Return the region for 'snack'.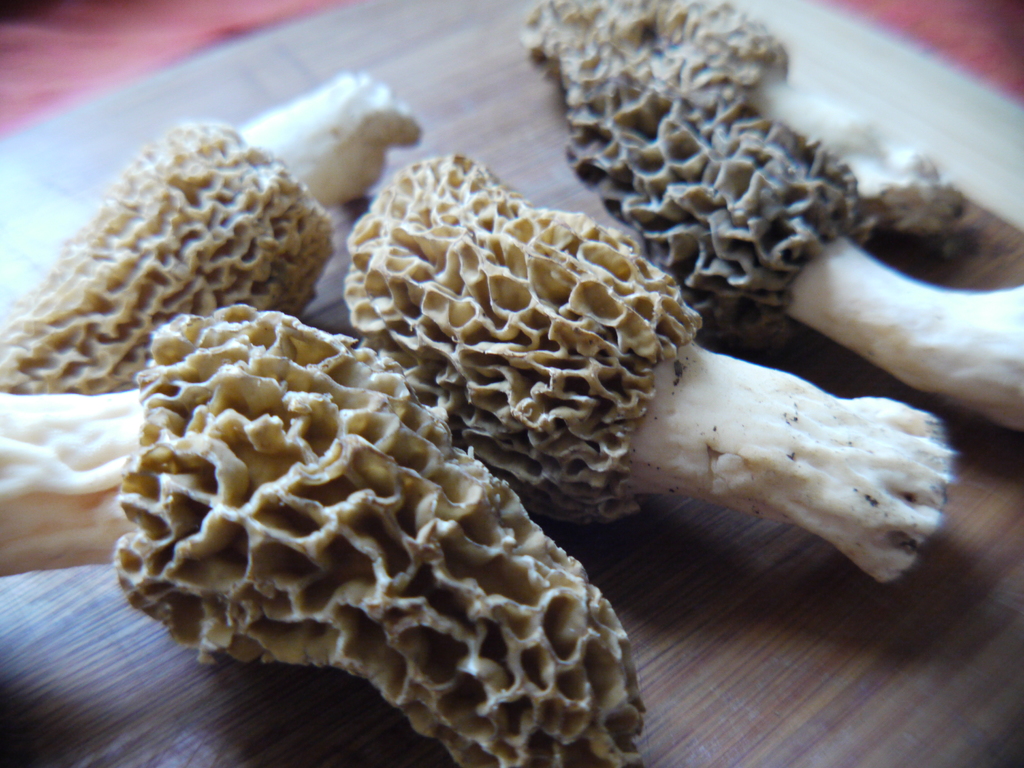
rect(117, 339, 665, 756).
